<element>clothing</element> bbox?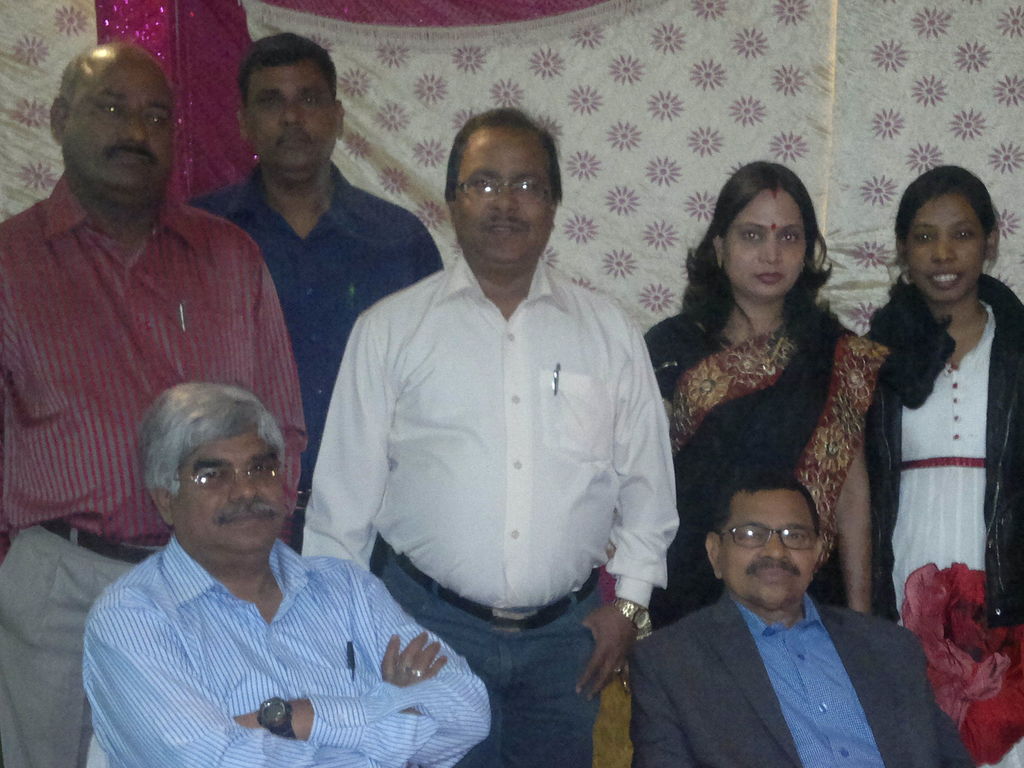
x1=301 y1=255 x2=680 y2=767
